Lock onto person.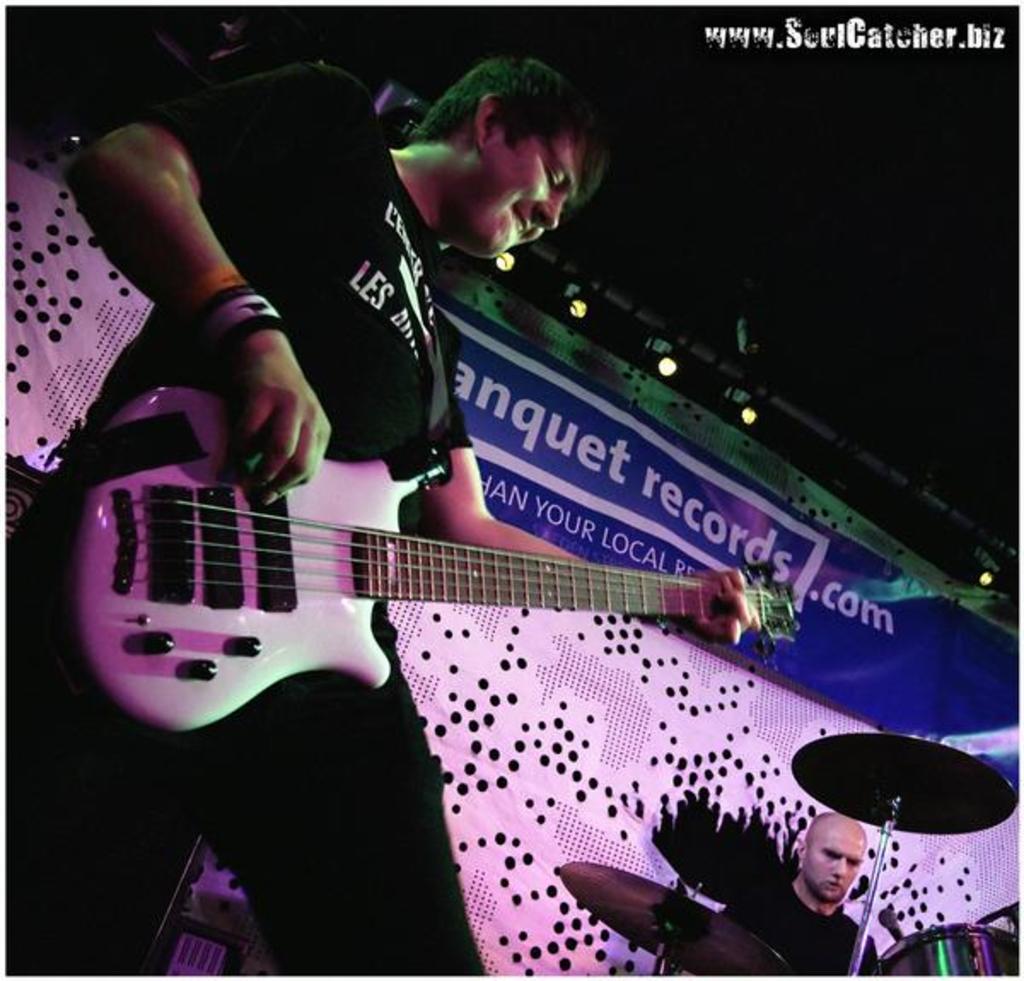
Locked: [left=736, top=817, right=867, bottom=979].
